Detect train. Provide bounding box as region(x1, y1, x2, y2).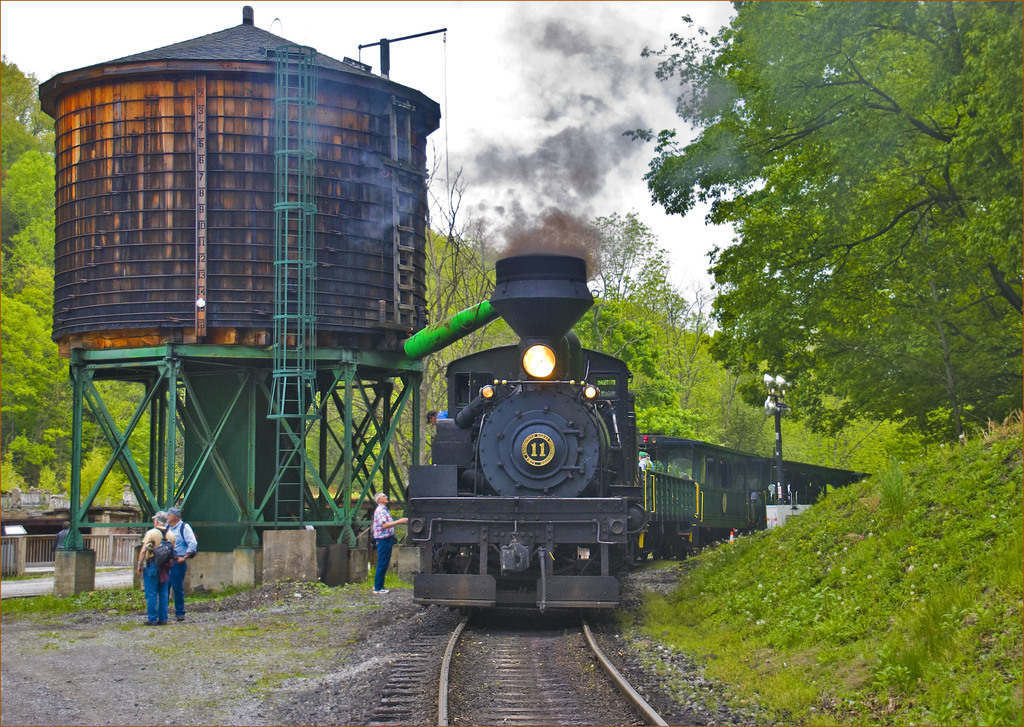
region(402, 244, 881, 626).
